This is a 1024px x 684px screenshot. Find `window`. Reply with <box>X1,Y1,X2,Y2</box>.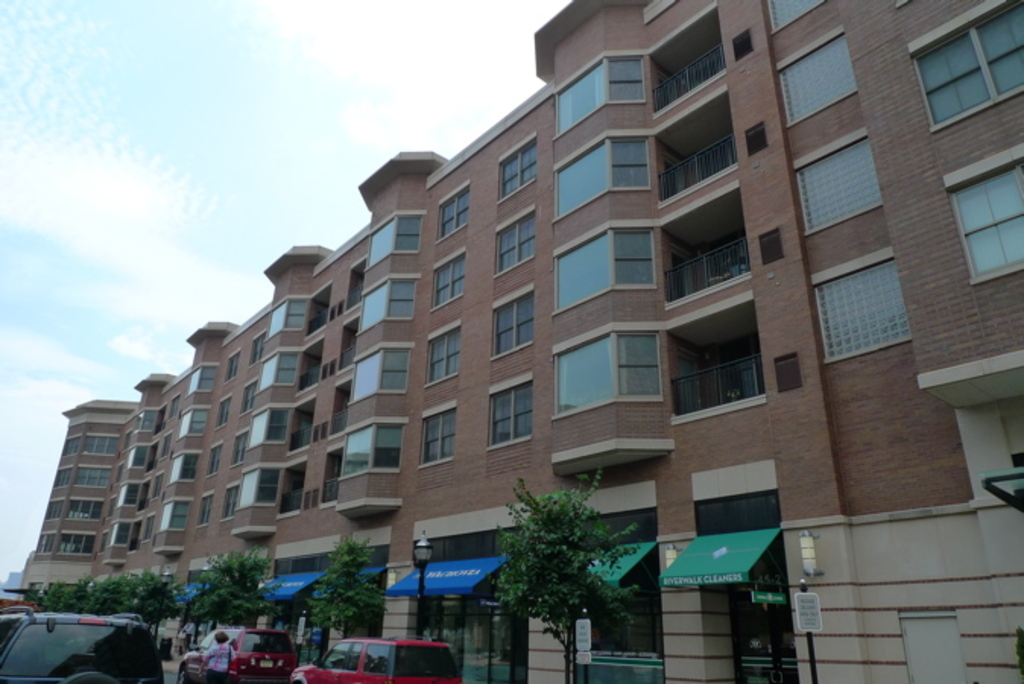
<box>214,395,229,426</box>.
